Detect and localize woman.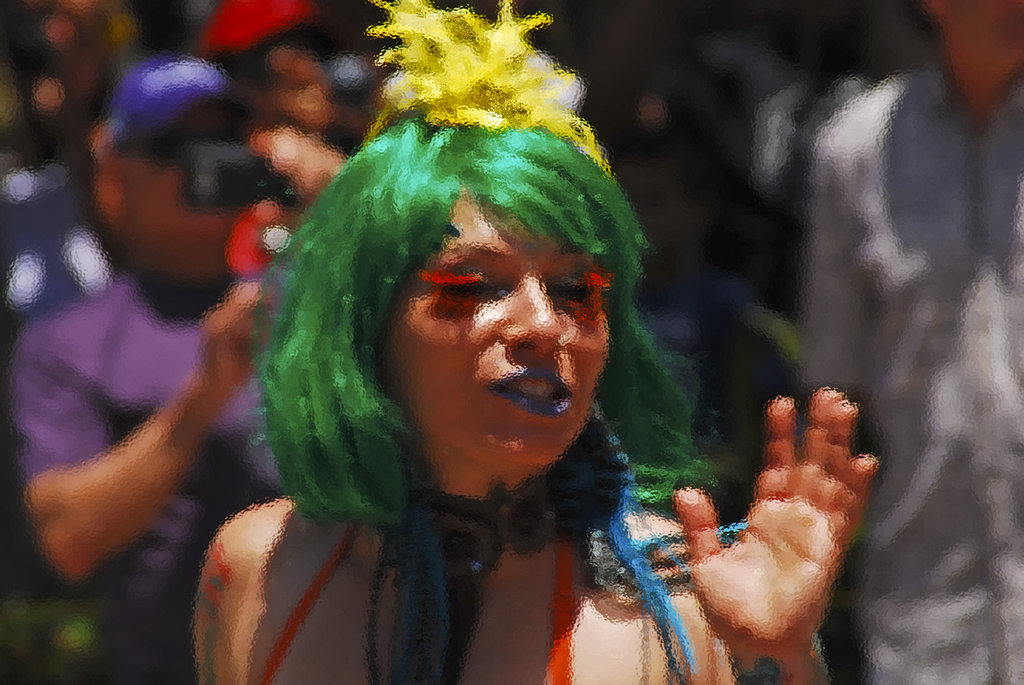
Localized at <box>184,30,787,684</box>.
